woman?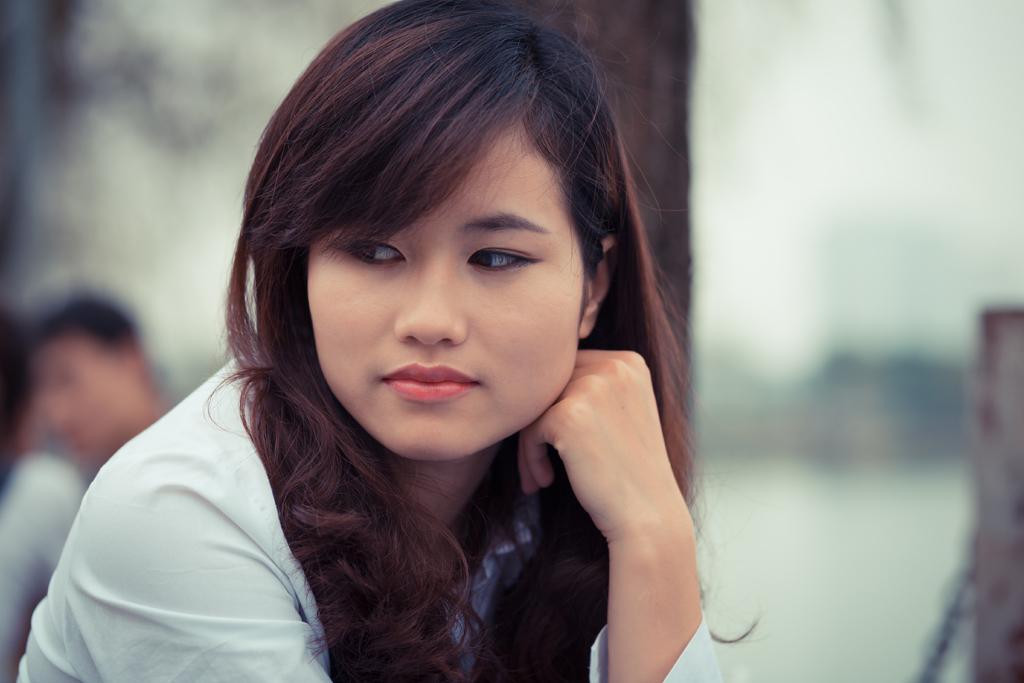
{"x1": 18, "y1": 0, "x2": 777, "y2": 682}
